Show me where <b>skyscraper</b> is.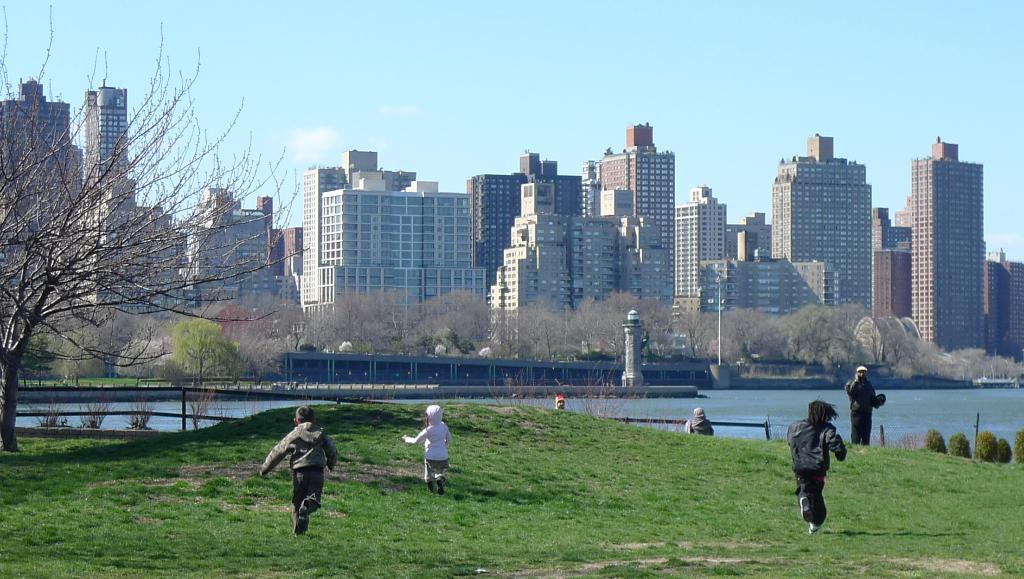
<b>skyscraper</b> is at box=[774, 132, 874, 321].
